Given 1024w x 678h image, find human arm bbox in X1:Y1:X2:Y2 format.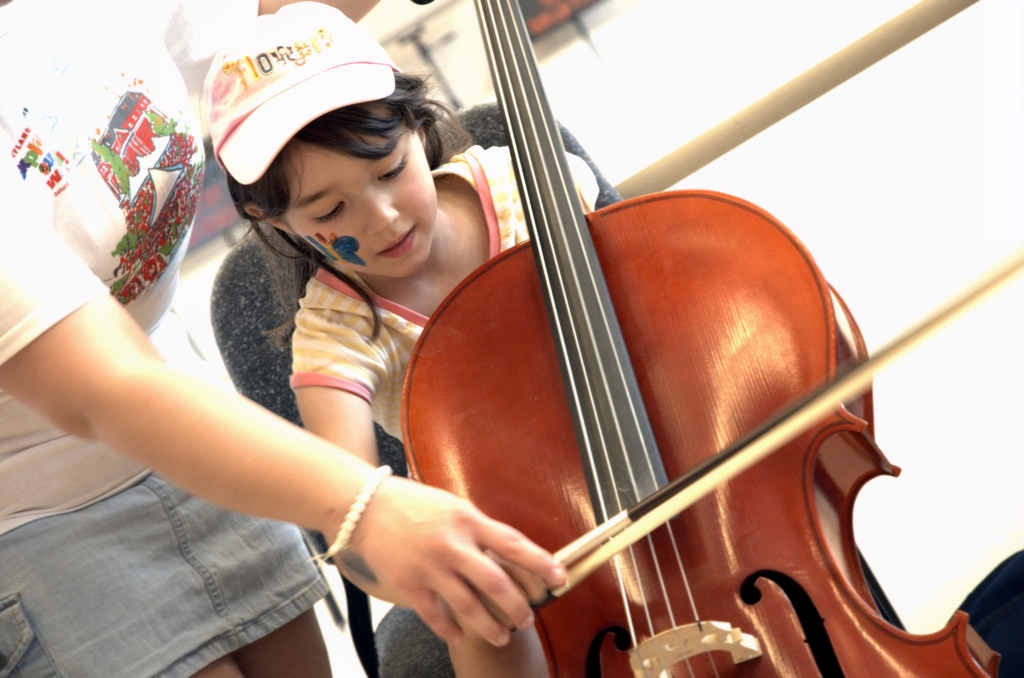
292:325:561:606.
